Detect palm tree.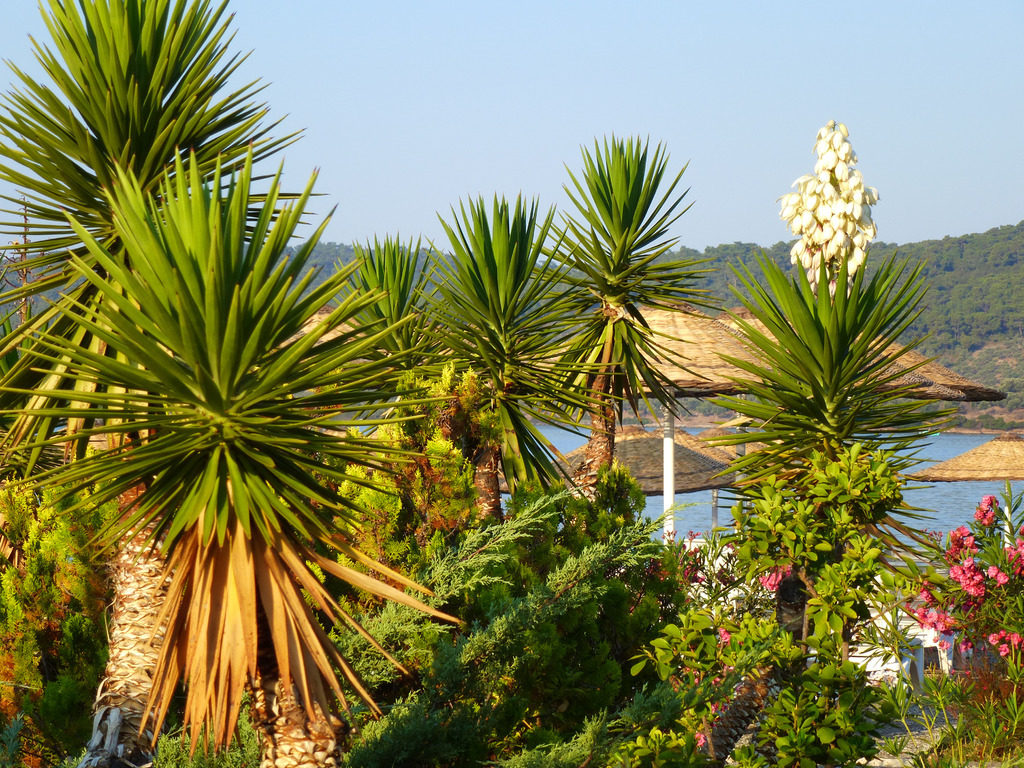
Detected at 691 116 964 767.
